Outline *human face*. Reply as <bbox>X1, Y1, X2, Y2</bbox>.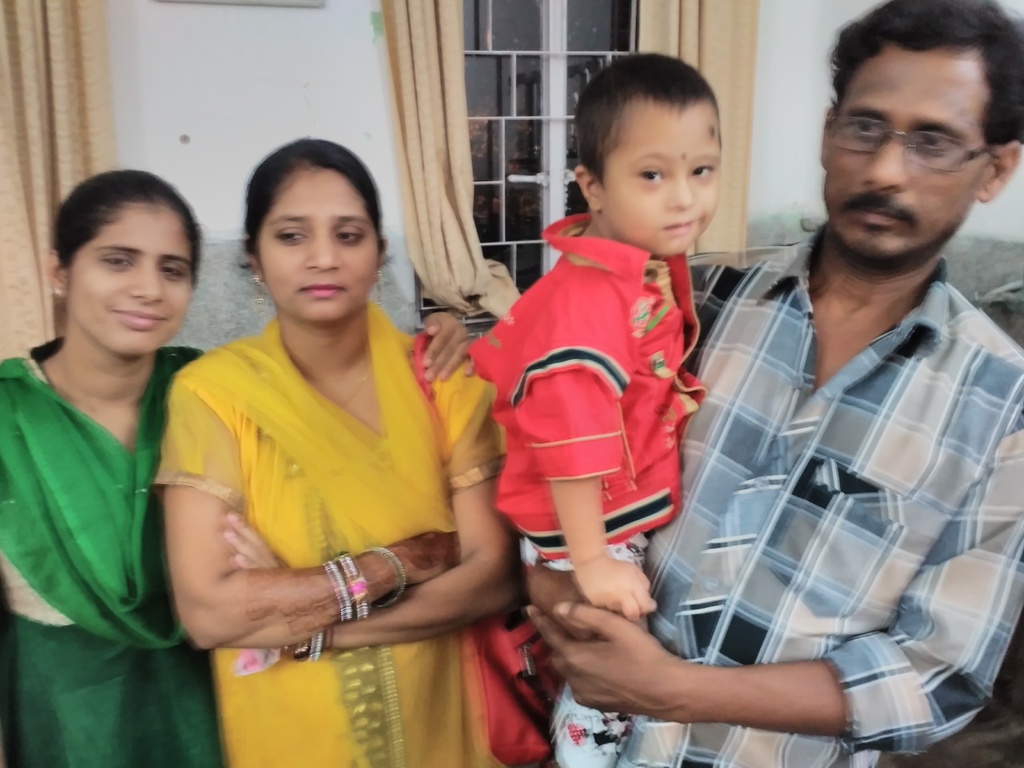
<bbox>822, 45, 987, 261</bbox>.
